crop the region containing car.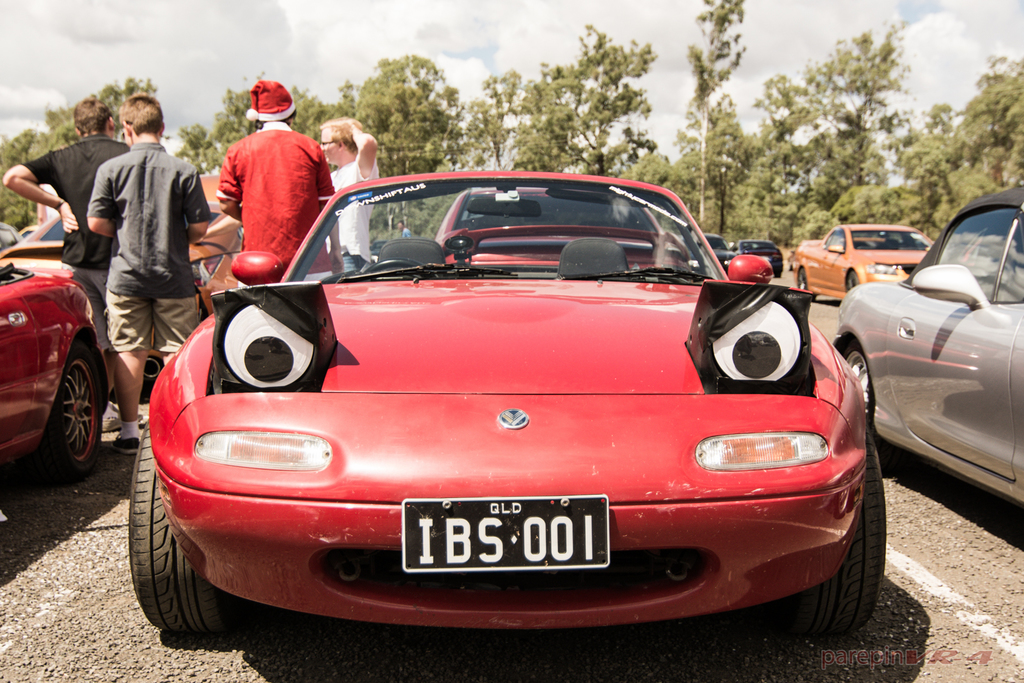
Crop region: 0,264,113,478.
